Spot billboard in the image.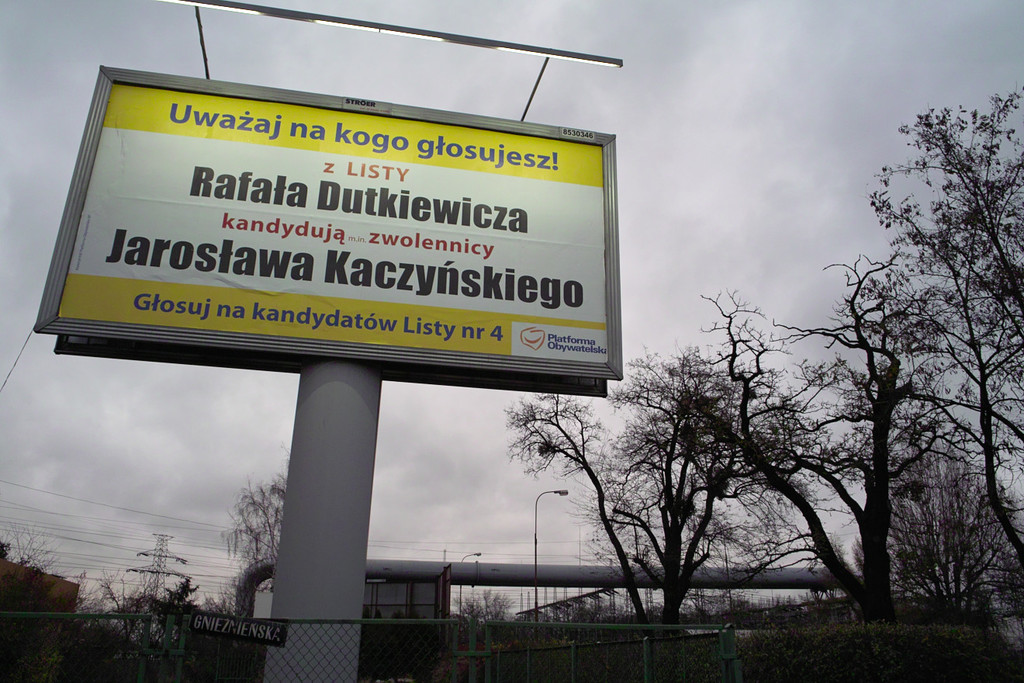
billboard found at (left=41, top=106, right=623, bottom=380).
